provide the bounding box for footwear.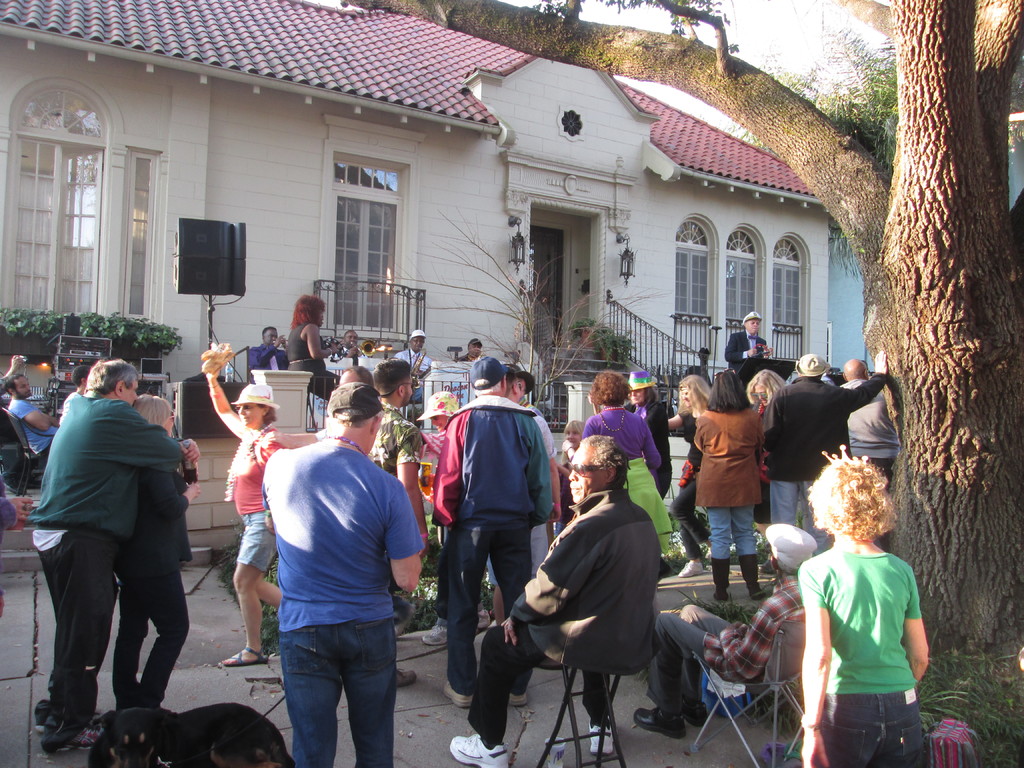
685/697/708/728.
